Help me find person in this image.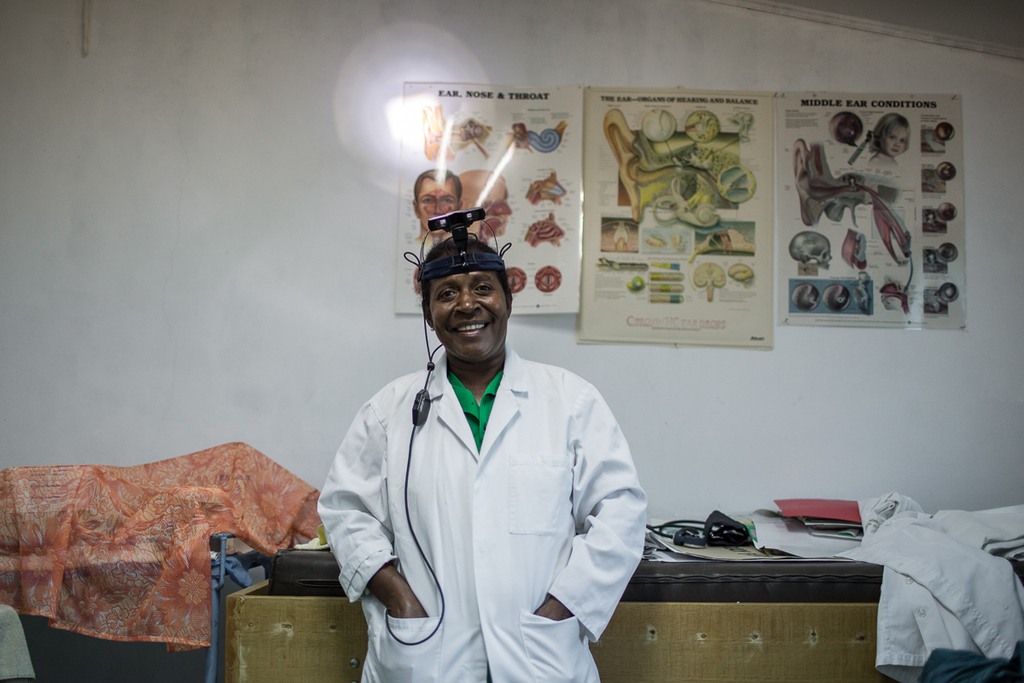
Found it: crop(311, 233, 652, 682).
